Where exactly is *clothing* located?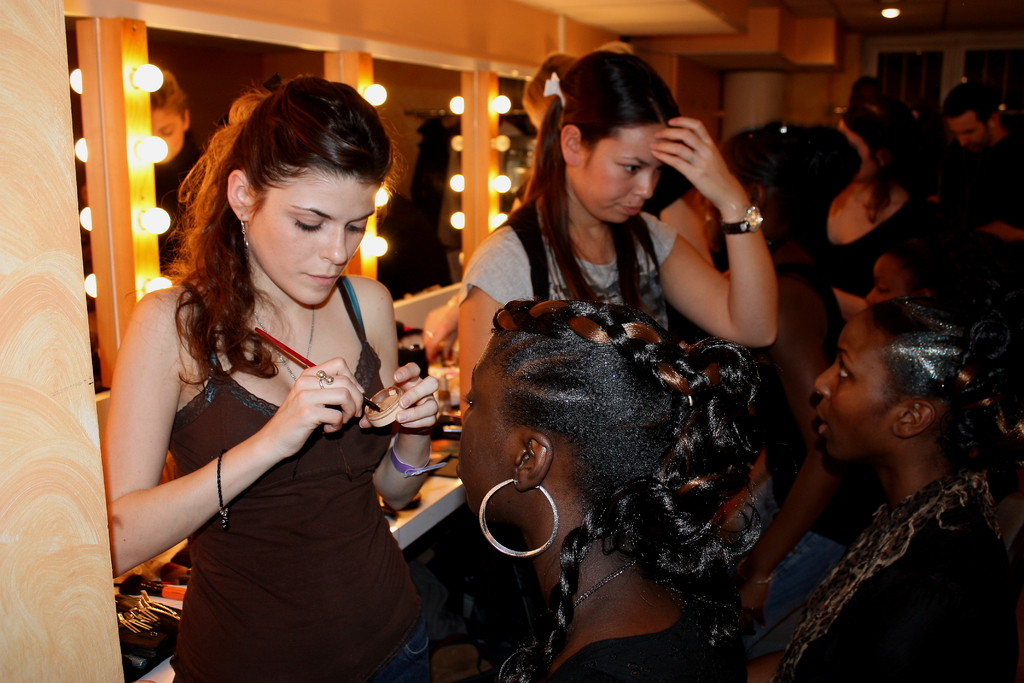
Its bounding box is crop(821, 203, 955, 302).
